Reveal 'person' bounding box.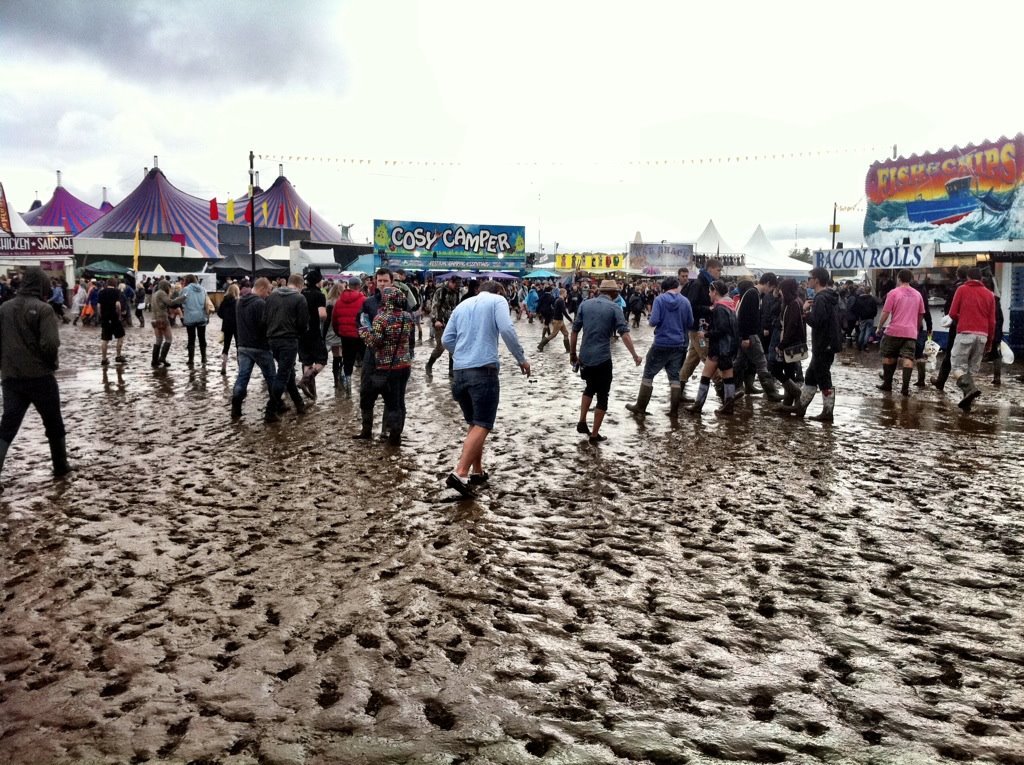
Revealed: left=0, top=264, right=79, bottom=476.
